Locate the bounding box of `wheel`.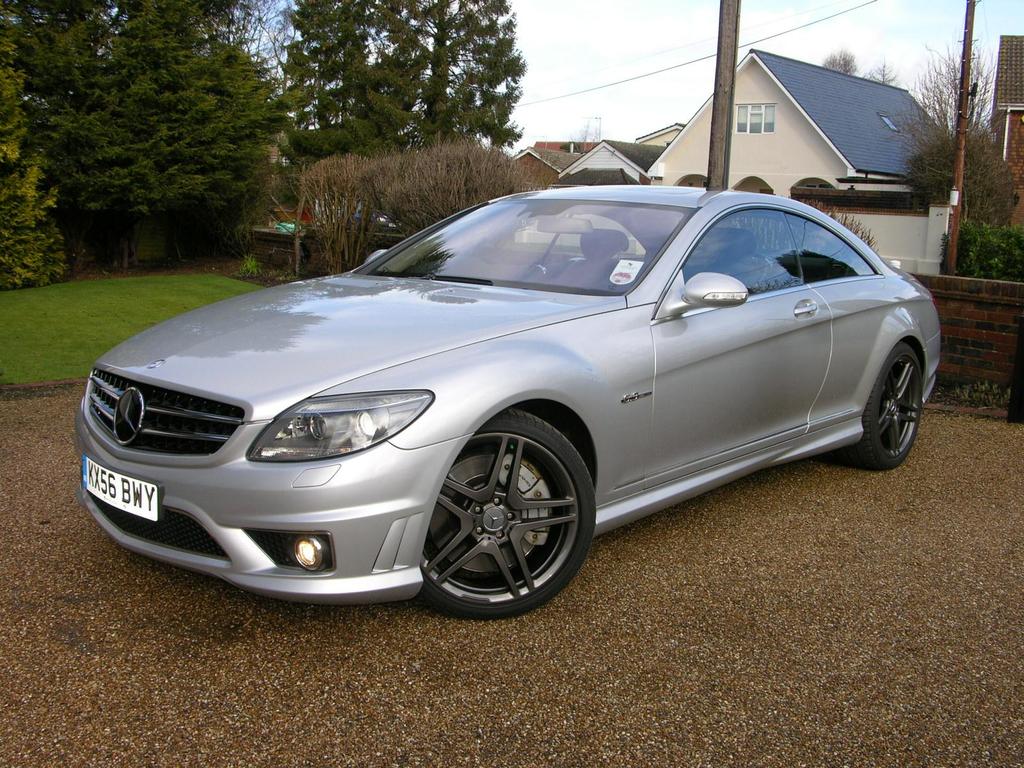
Bounding box: [x1=859, y1=340, x2=924, y2=462].
